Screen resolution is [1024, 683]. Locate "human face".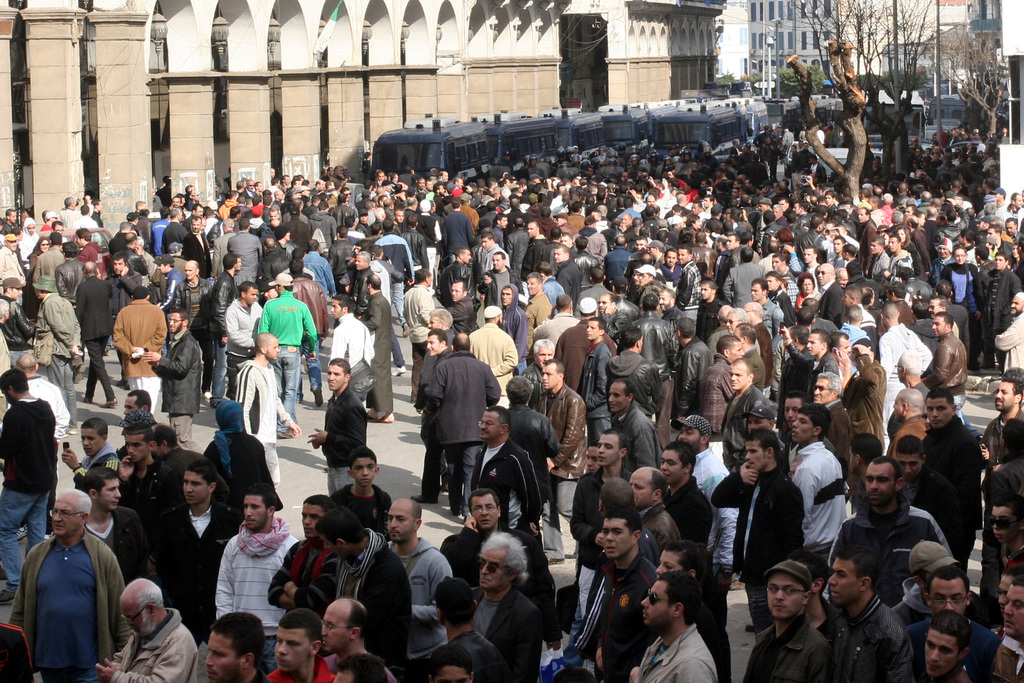
479 236 491 252.
